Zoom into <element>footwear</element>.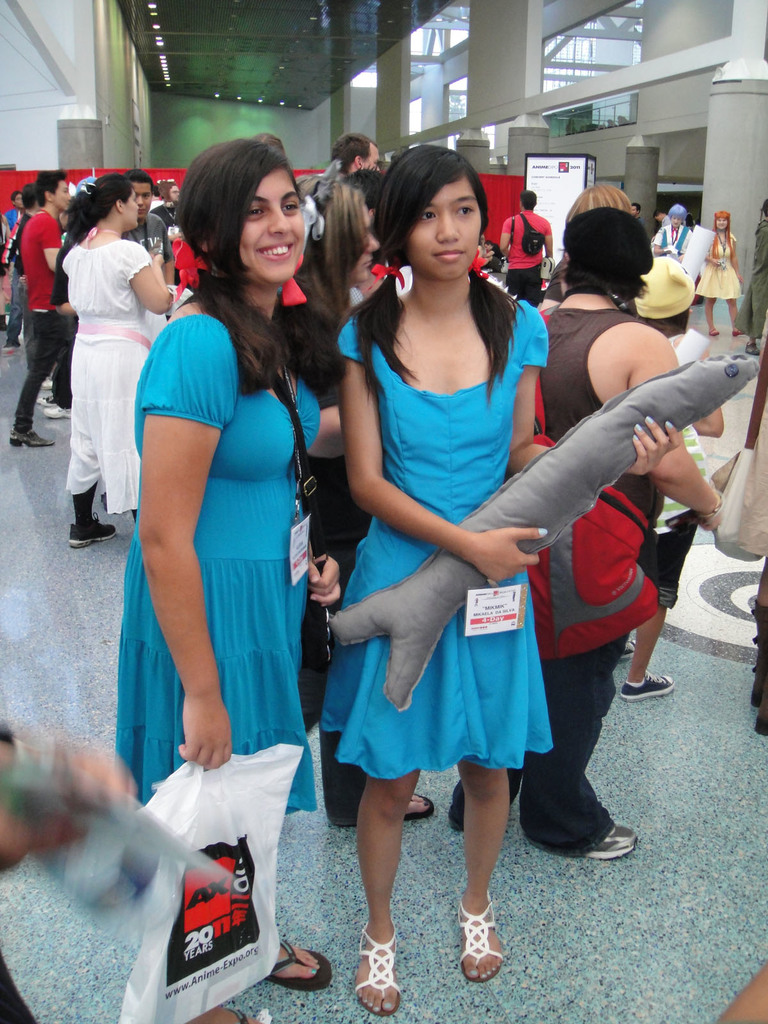
Zoom target: x1=746 y1=340 x2=763 y2=356.
